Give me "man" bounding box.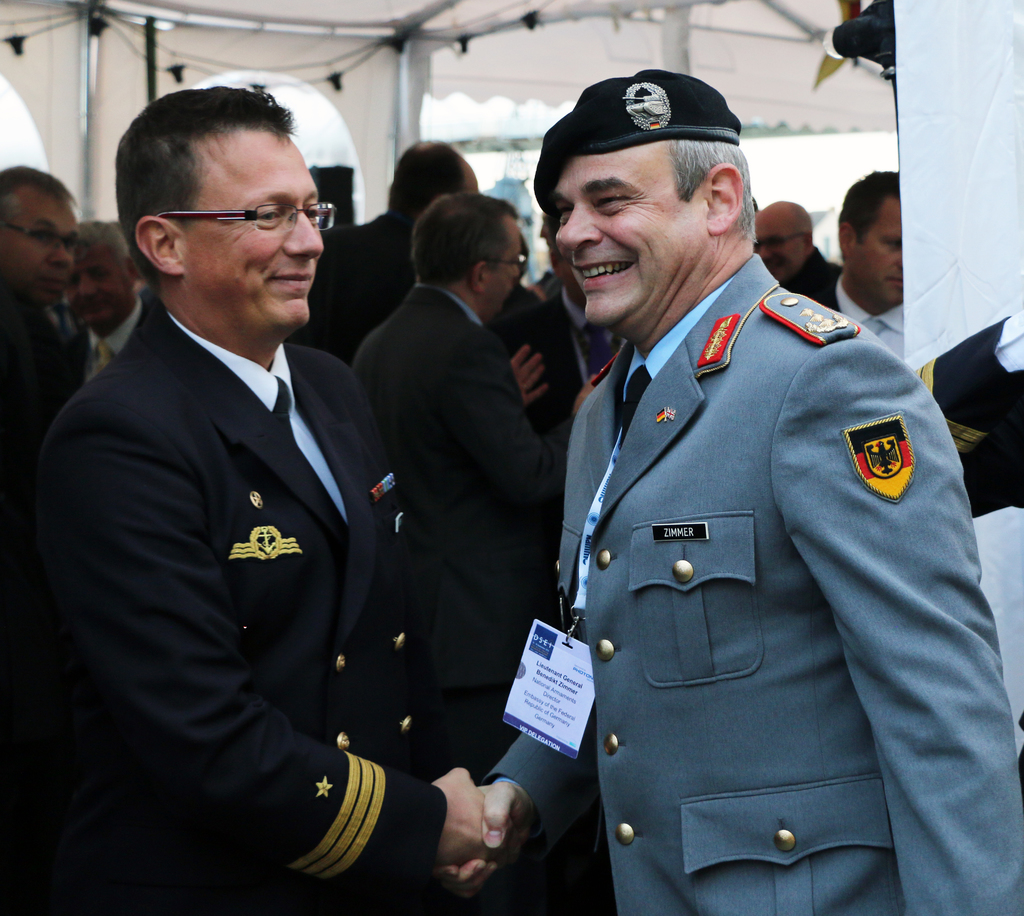
bbox=[355, 187, 564, 915].
